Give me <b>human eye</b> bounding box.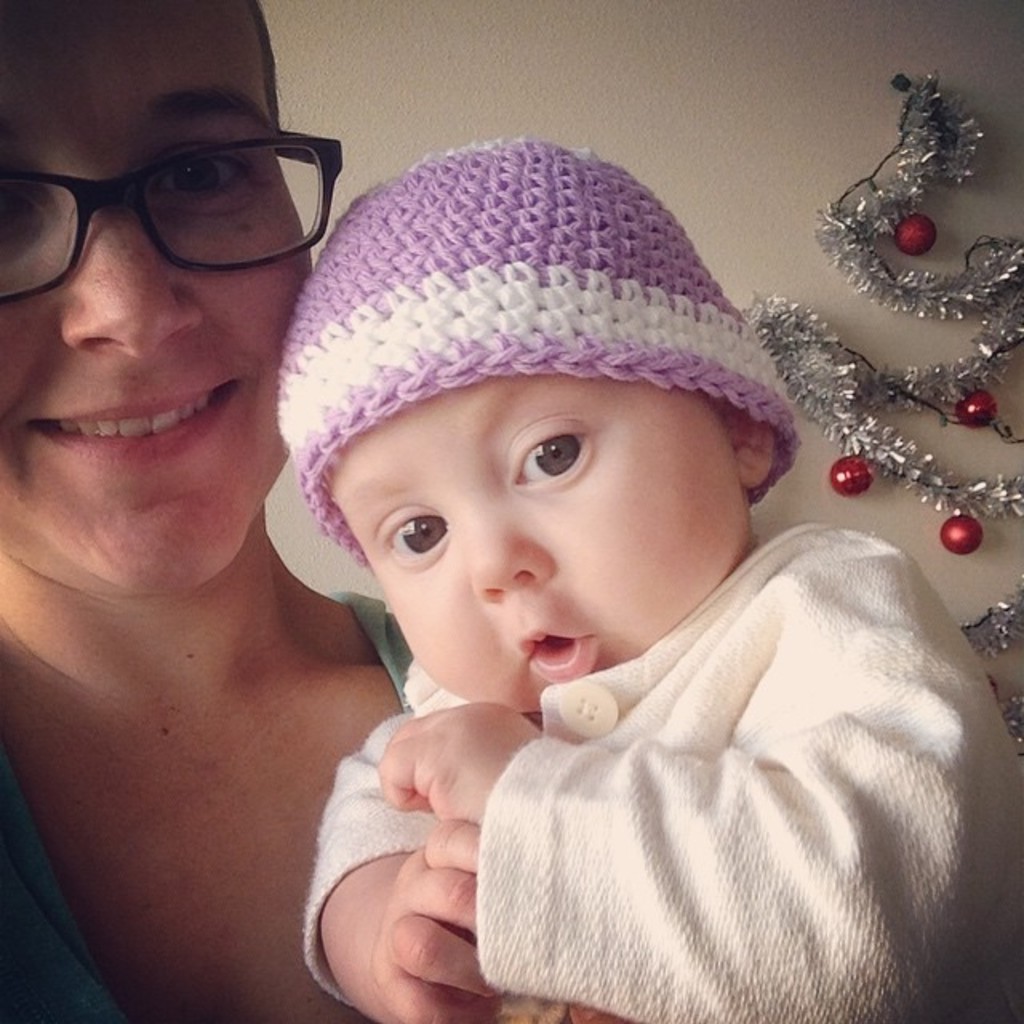
l=379, t=514, r=450, b=571.
